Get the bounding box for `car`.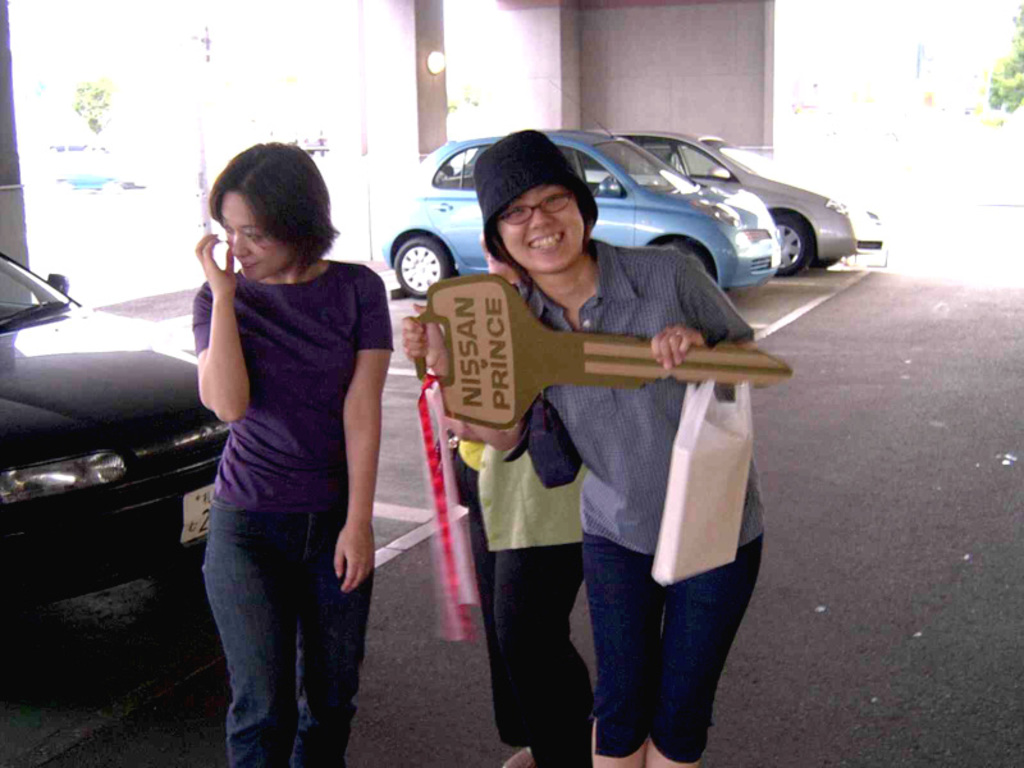
box(376, 72, 786, 303).
